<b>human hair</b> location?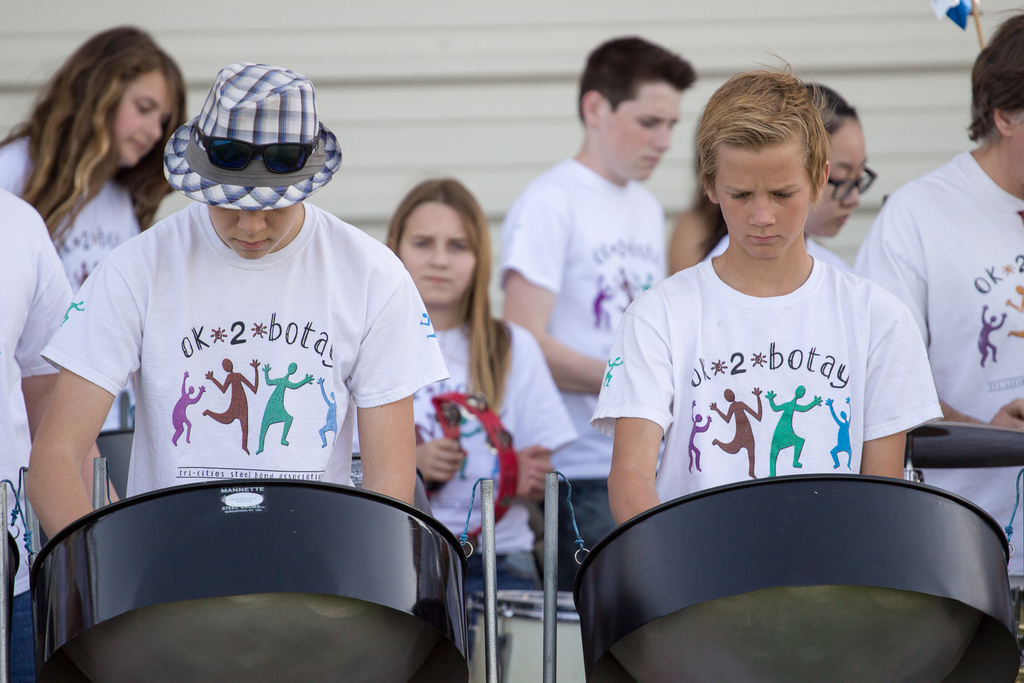
select_region(692, 61, 841, 245)
